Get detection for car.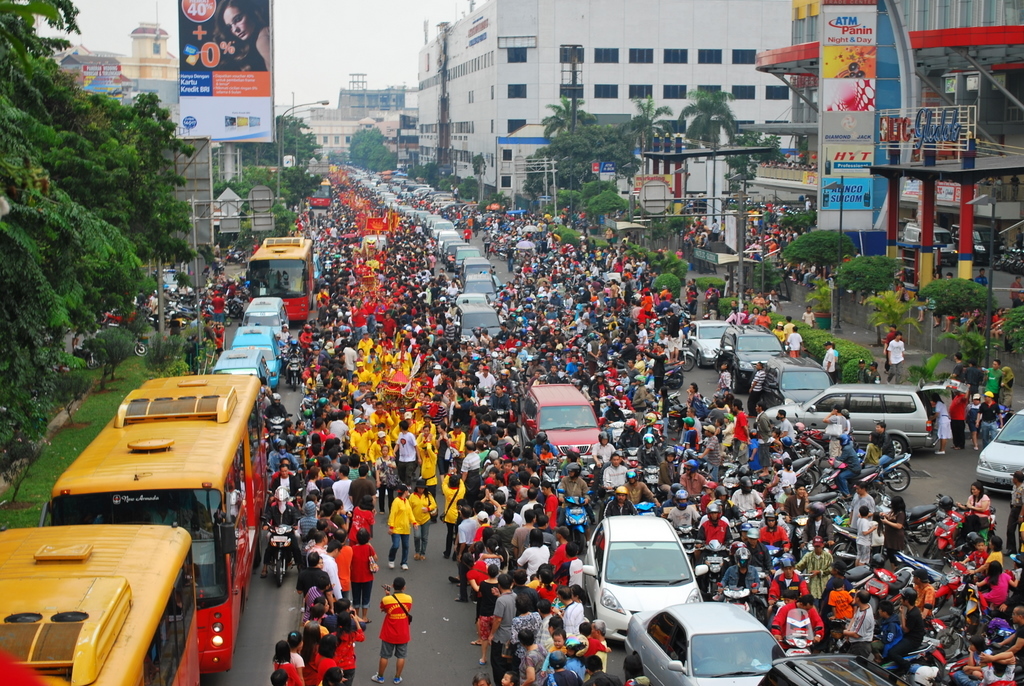
Detection: [691,324,726,364].
